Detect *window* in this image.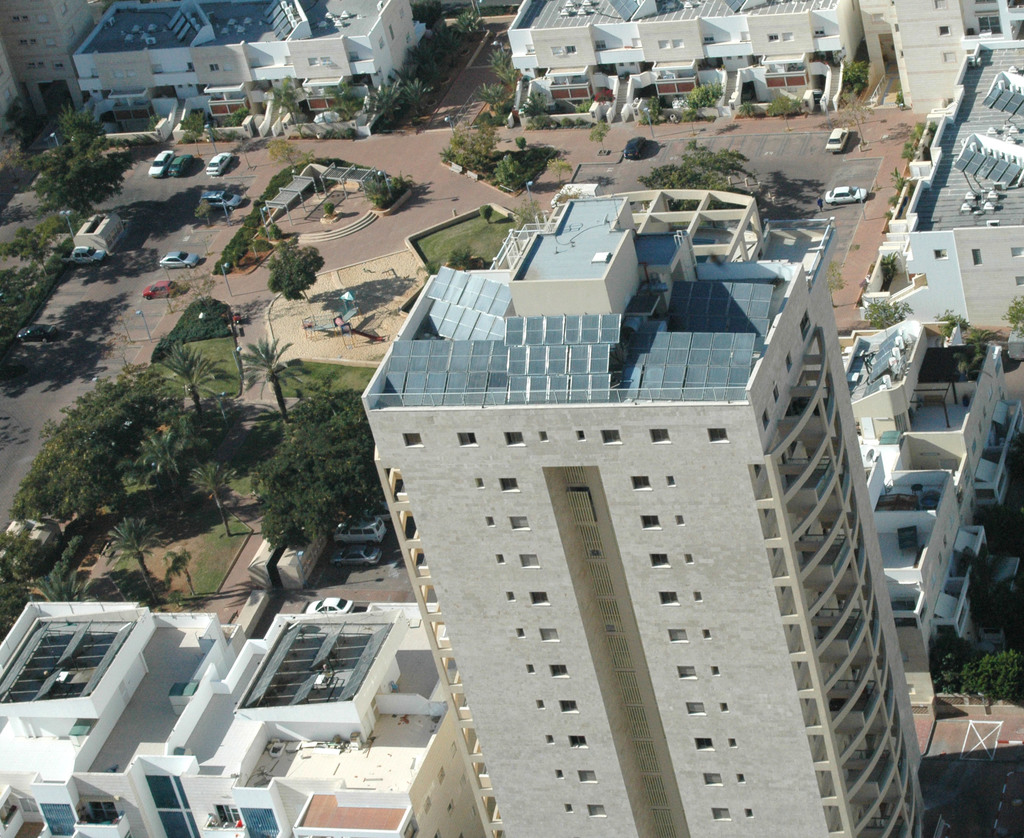
Detection: [x1=458, y1=429, x2=478, y2=445].
